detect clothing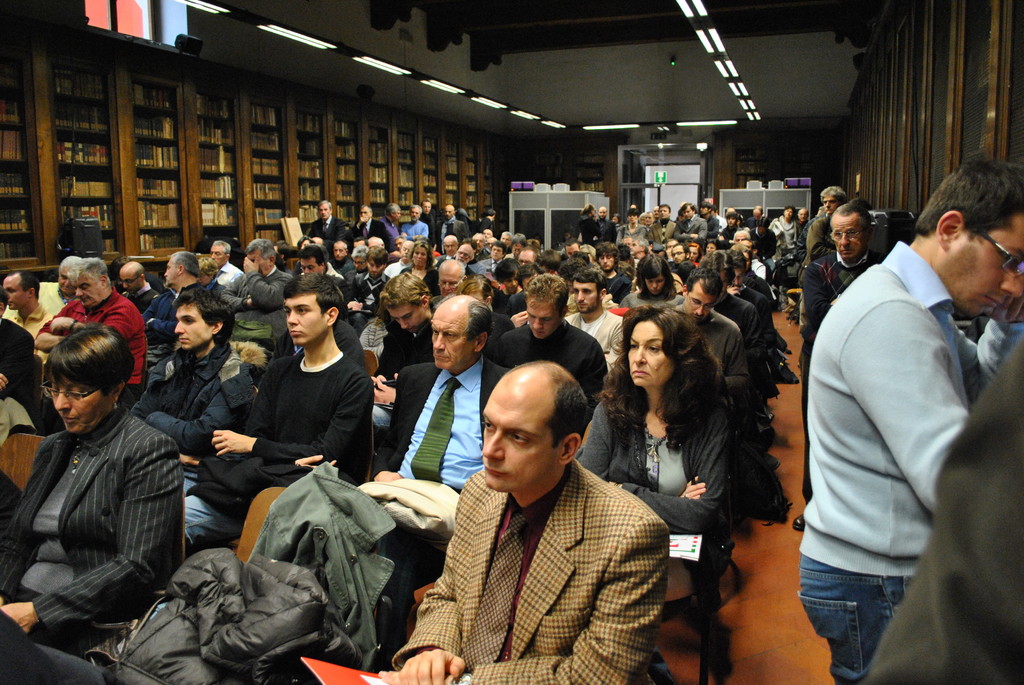
{"left": 42, "top": 274, "right": 60, "bottom": 306}
